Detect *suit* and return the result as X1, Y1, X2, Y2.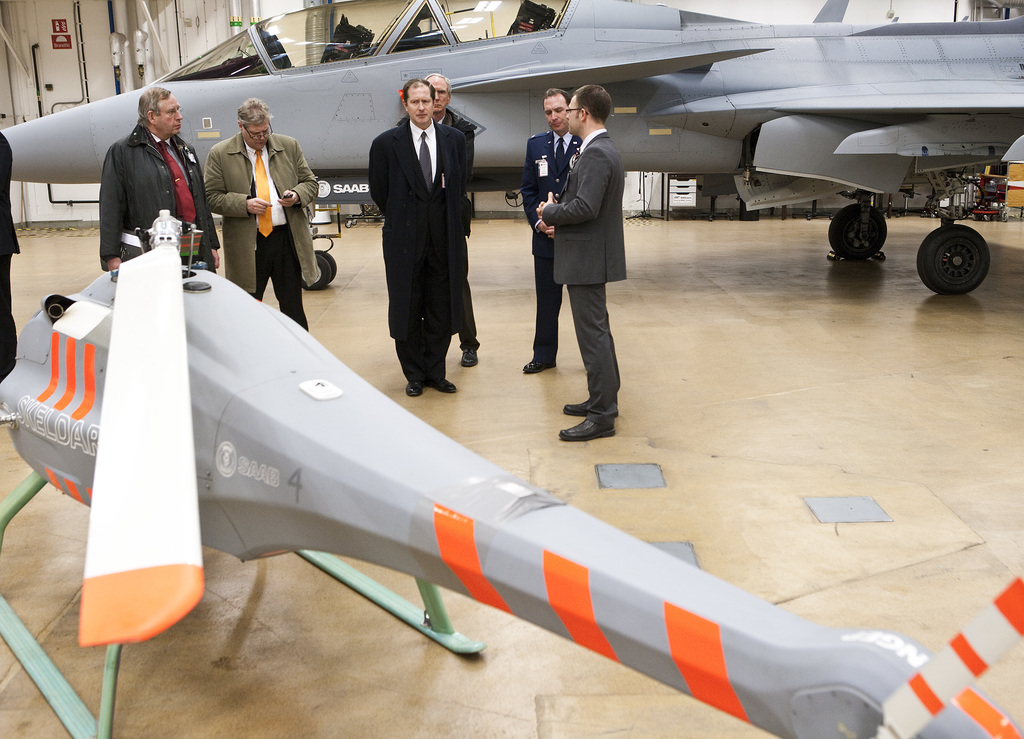
543, 128, 630, 431.
